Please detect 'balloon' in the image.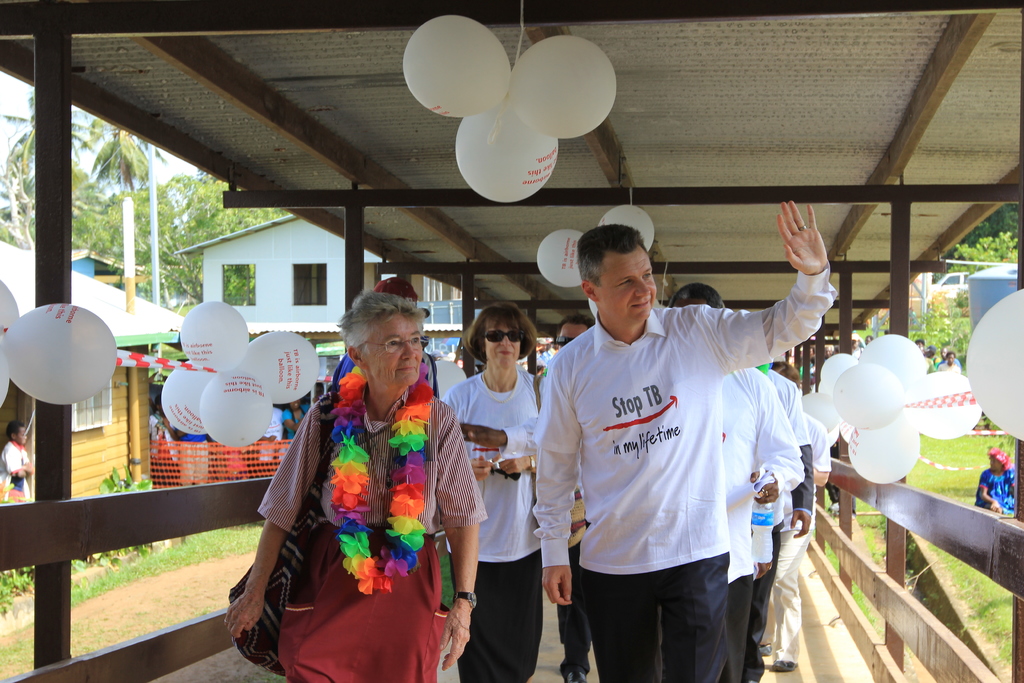
(x1=837, y1=418, x2=856, y2=438).
